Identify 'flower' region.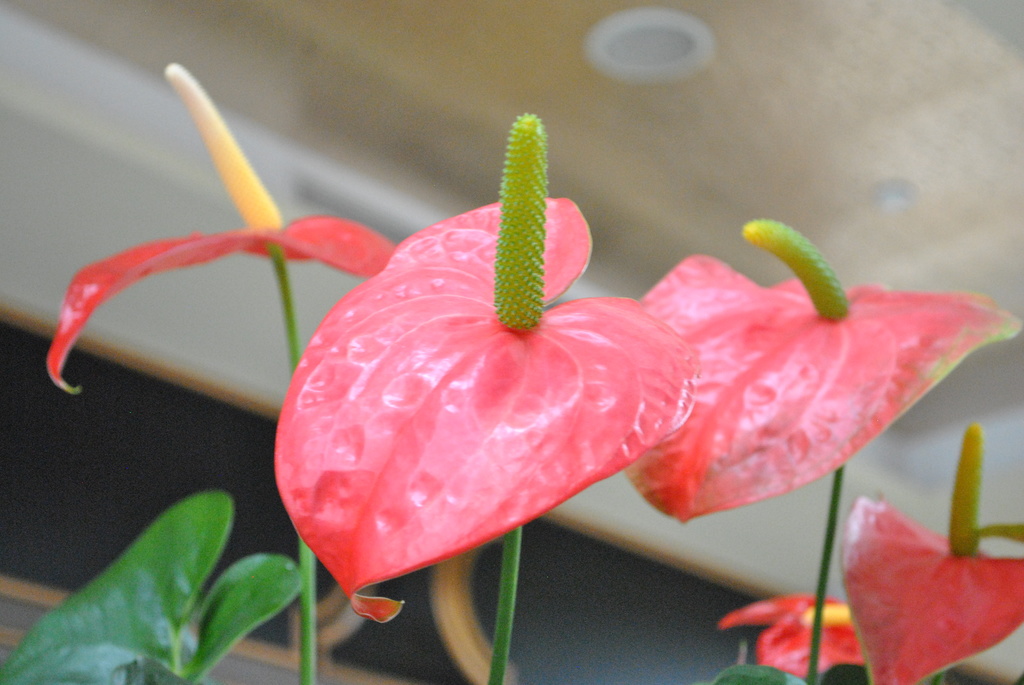
Region: (47, 60, 390, 389).
